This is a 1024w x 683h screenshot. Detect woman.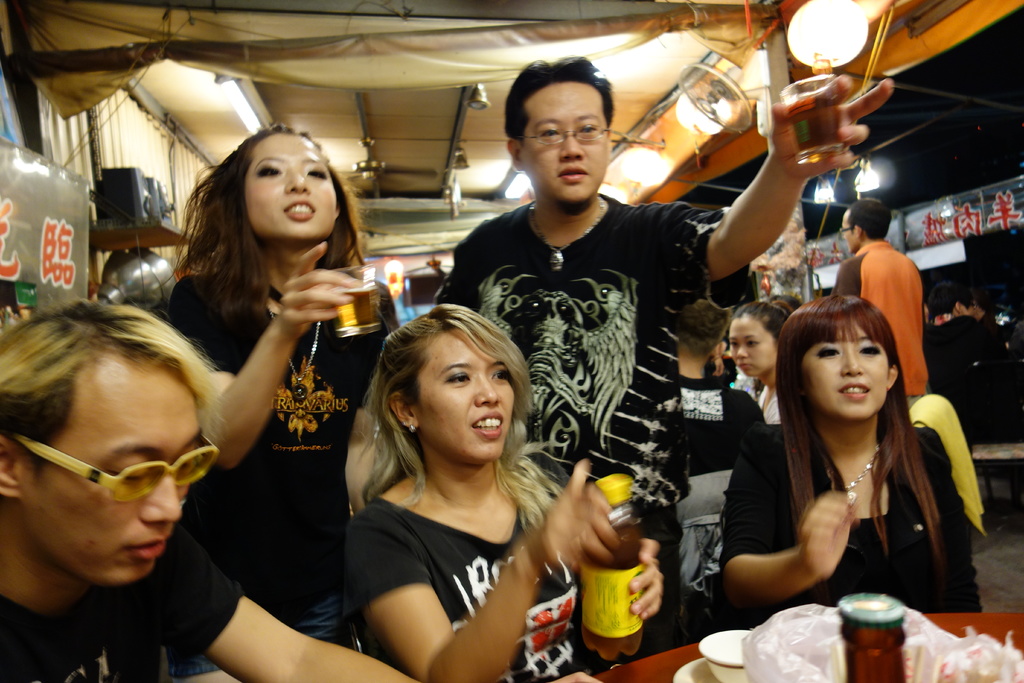
x1=730, y1=294, x2=803, y2=423.
